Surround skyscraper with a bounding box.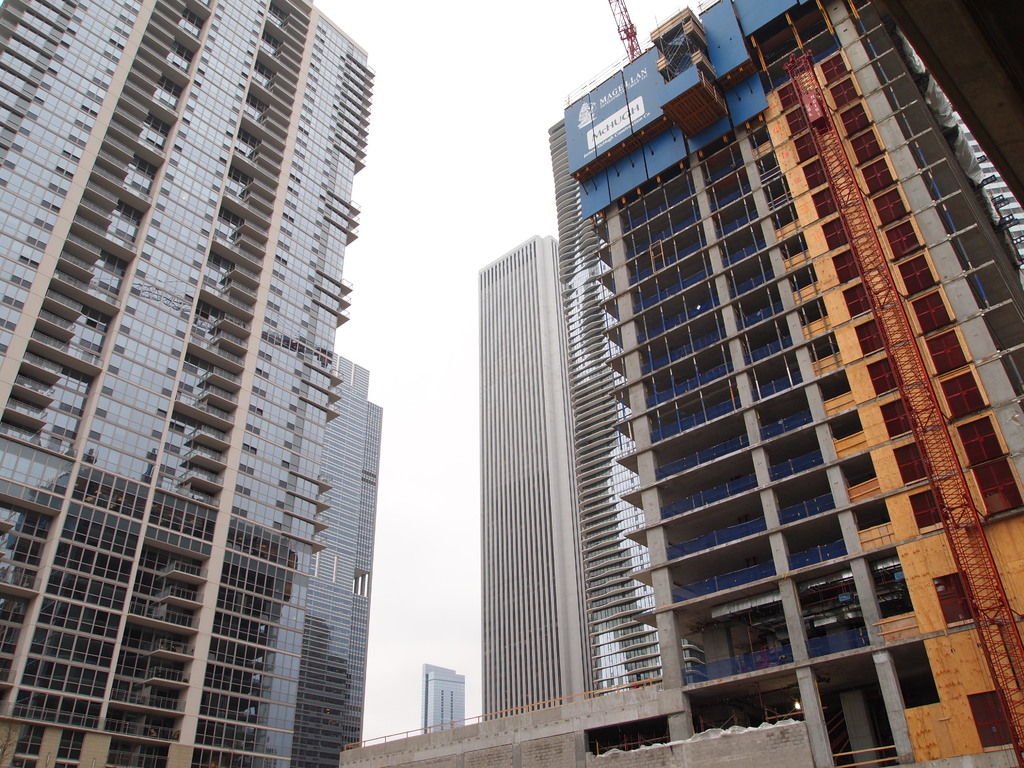
<bbox>528, 111, 672, 698</bbox>.
